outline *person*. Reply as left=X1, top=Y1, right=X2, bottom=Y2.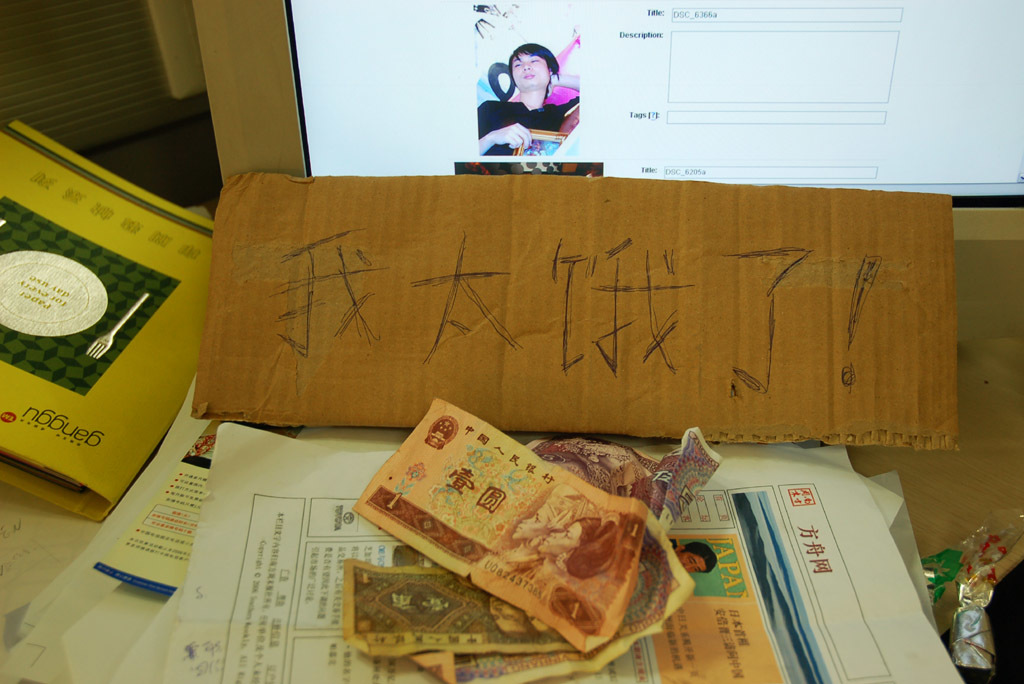
left=512, top=512, right=618, bottom=608.
